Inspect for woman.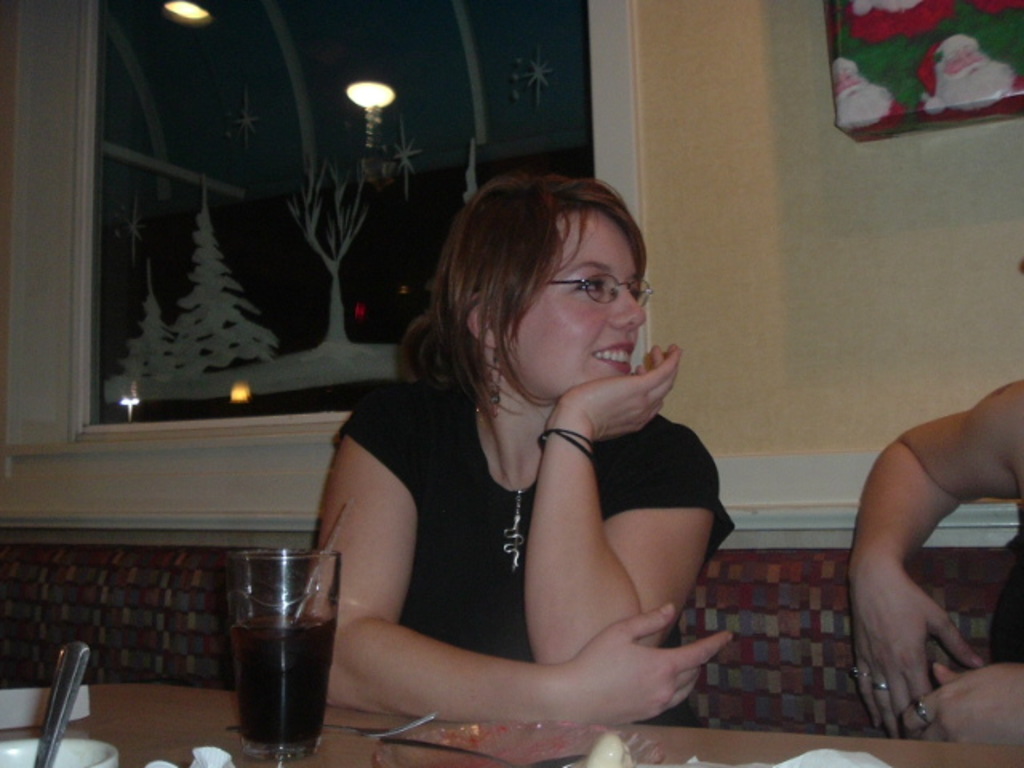
Inspection: left=299, top=168, right=736, bottom=752.
